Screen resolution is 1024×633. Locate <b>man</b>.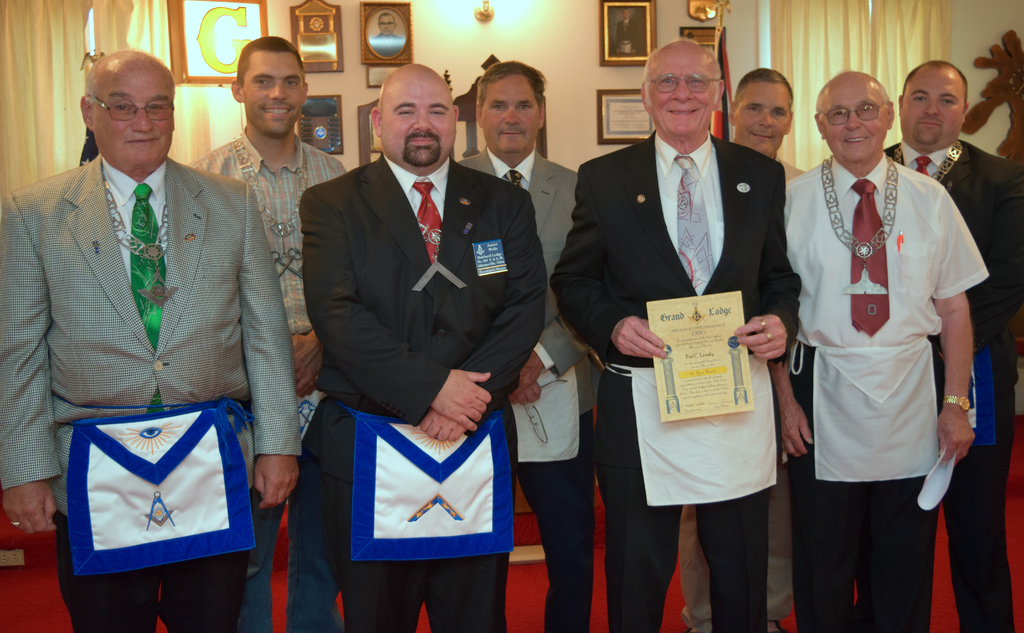
(left=613, top=12, right=641, bottom=45).
